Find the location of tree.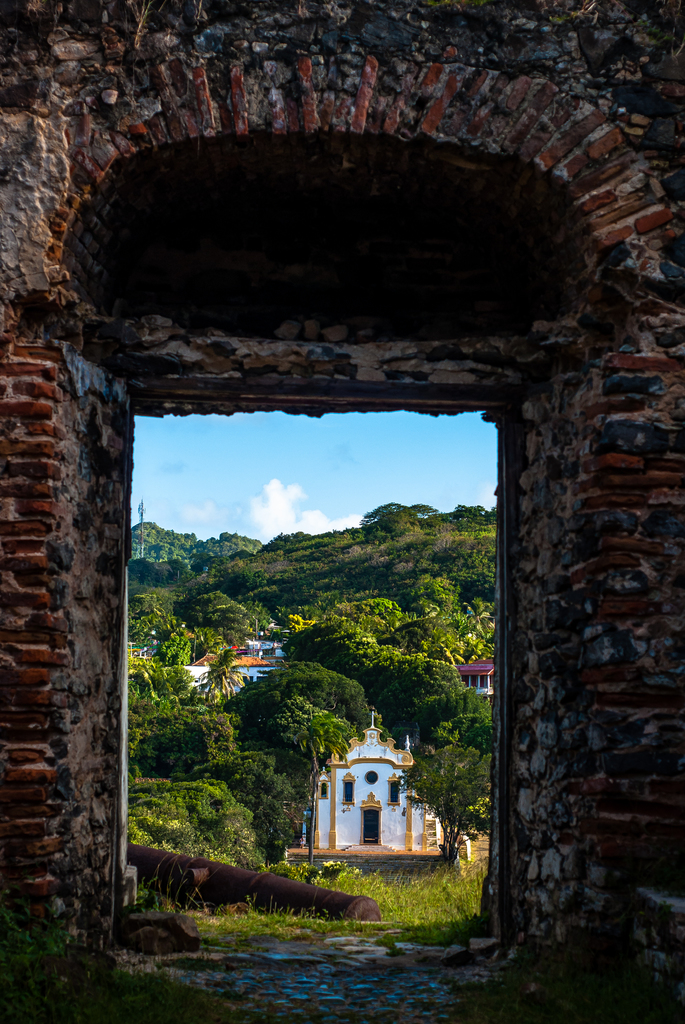
Location: bbox(269, 691, 363, 870).
